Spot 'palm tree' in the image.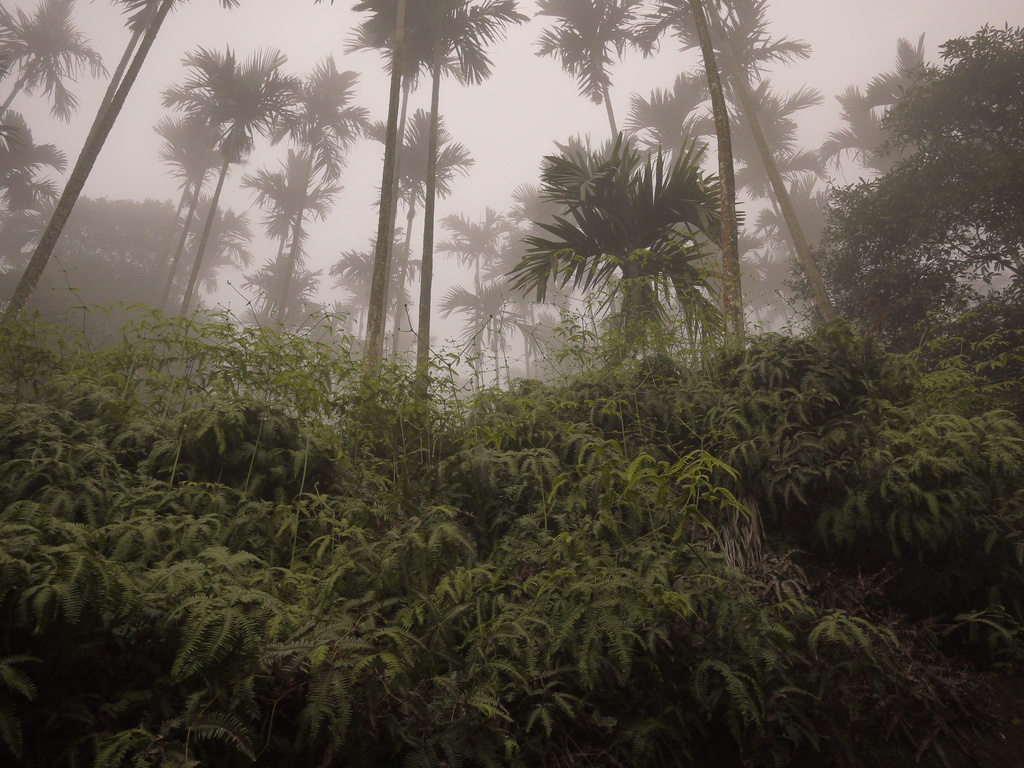
'palm tree' found at x1=241 y1=148 x2=328 y2=387.
